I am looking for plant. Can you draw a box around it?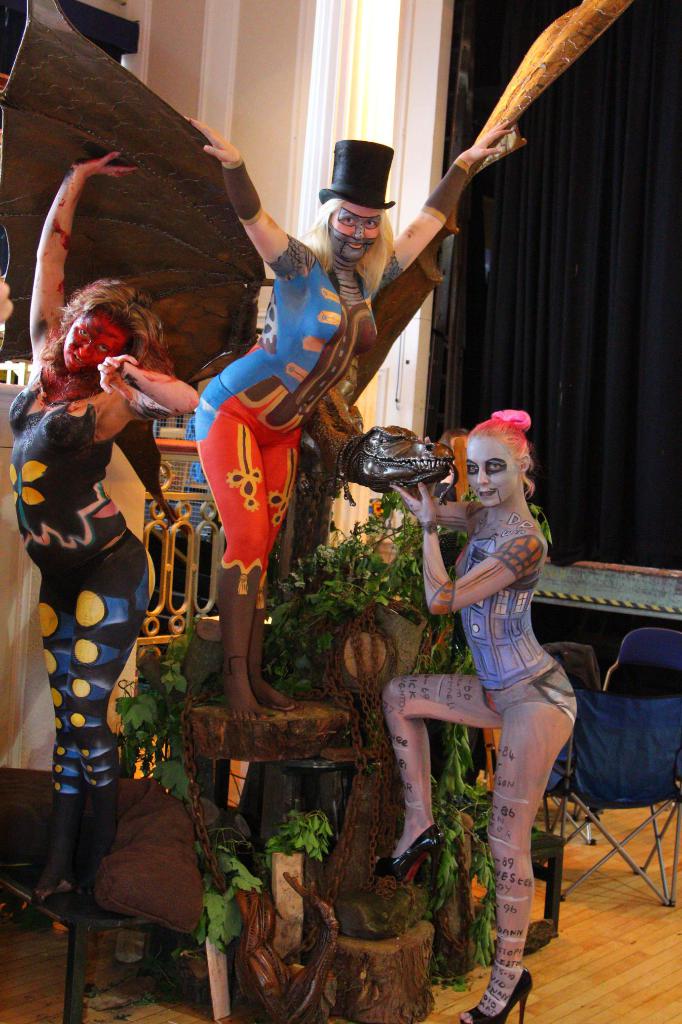
Sure, the bounding box is region(255, 489, 425, 708).
